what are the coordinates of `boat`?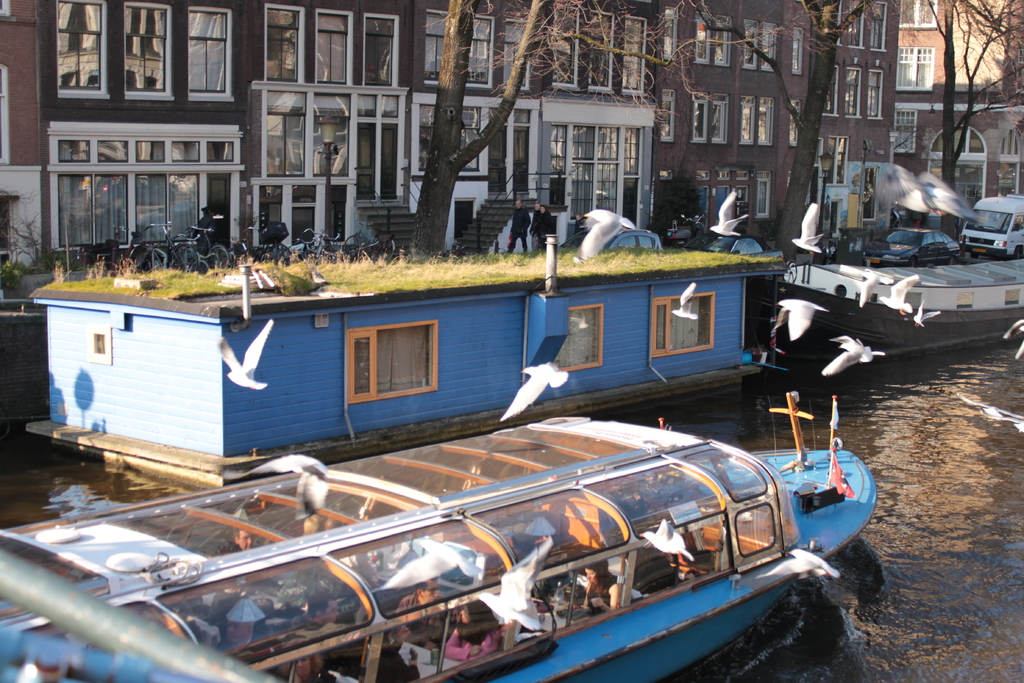
bbox=(64, 362, 911, 657).
